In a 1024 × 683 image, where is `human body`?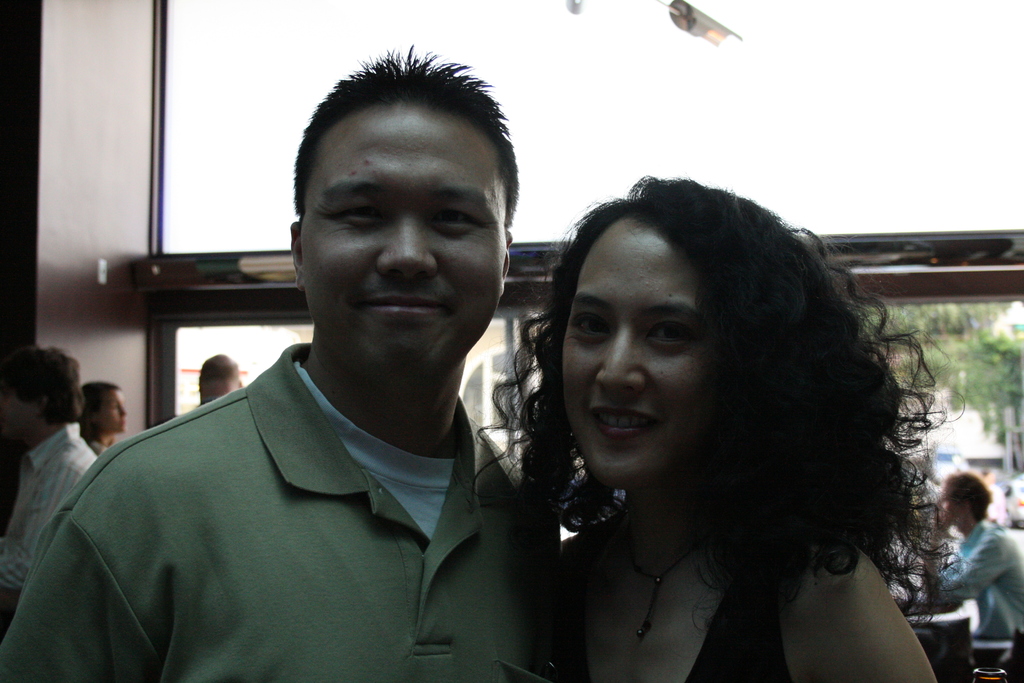
0:421:99:626.
